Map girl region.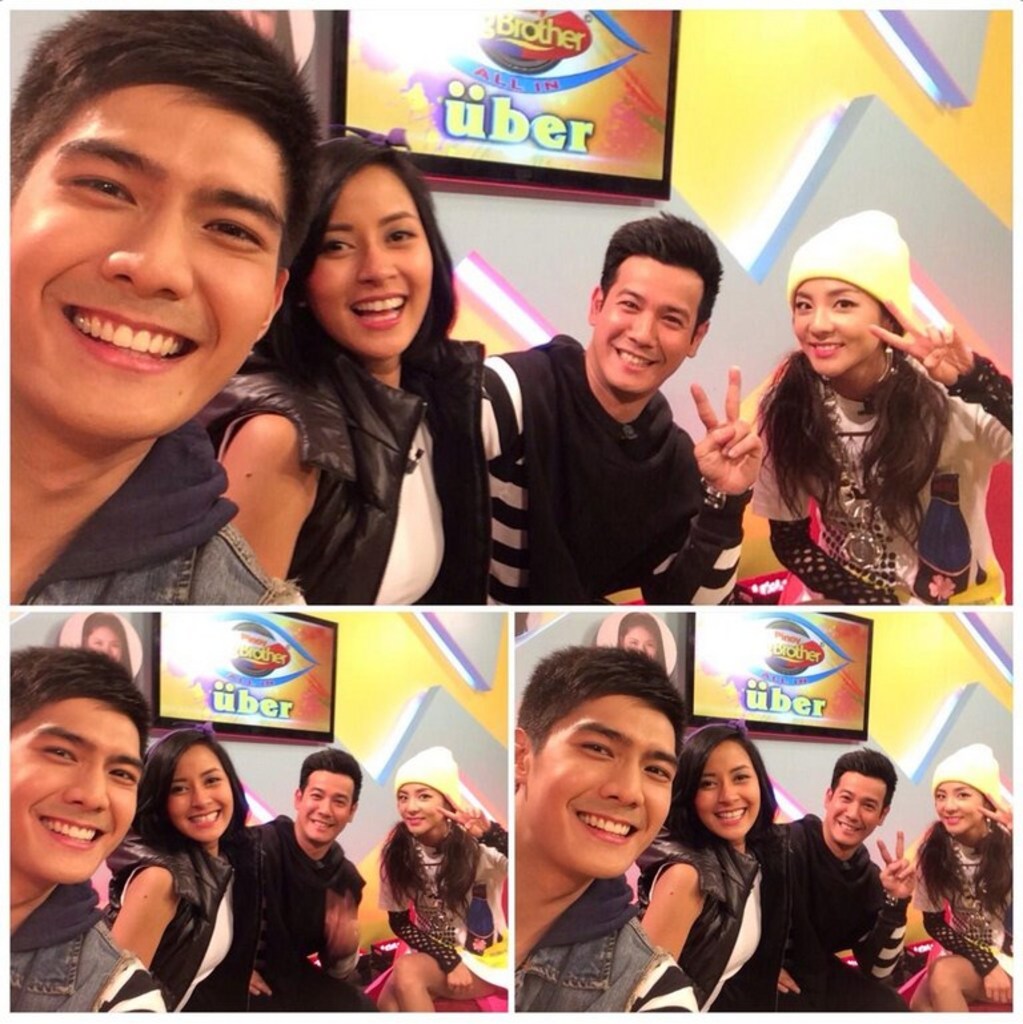
Mapped to 904, 730, 1022, 1023.
